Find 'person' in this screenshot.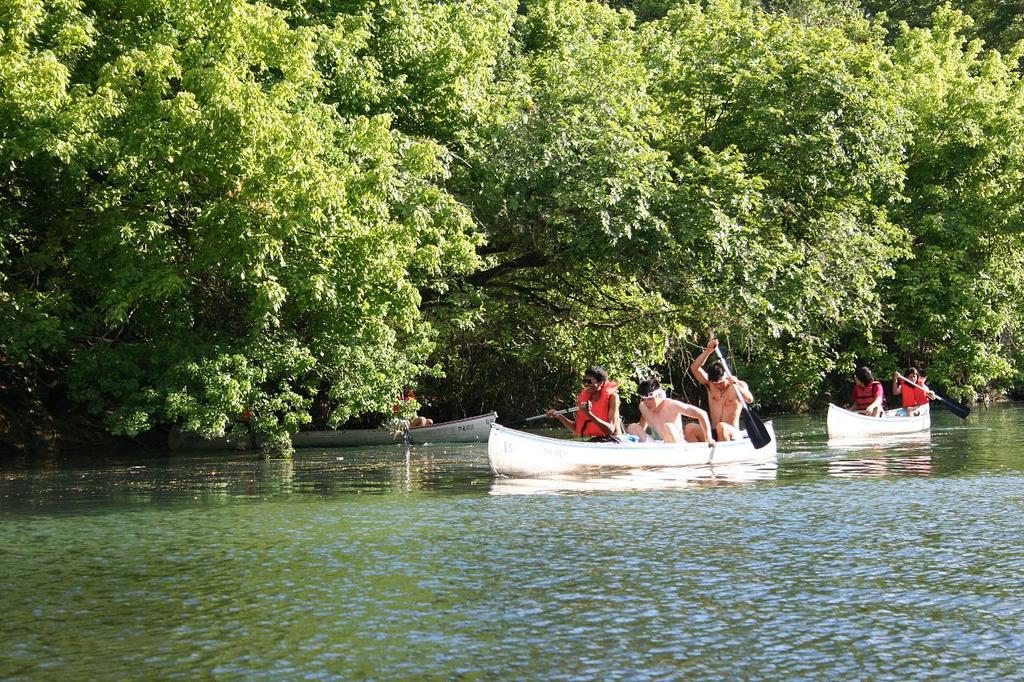
The bounding box for 'person' is {"x1": 696, "y1": 349, "x2": 766, "y2": 431}.
